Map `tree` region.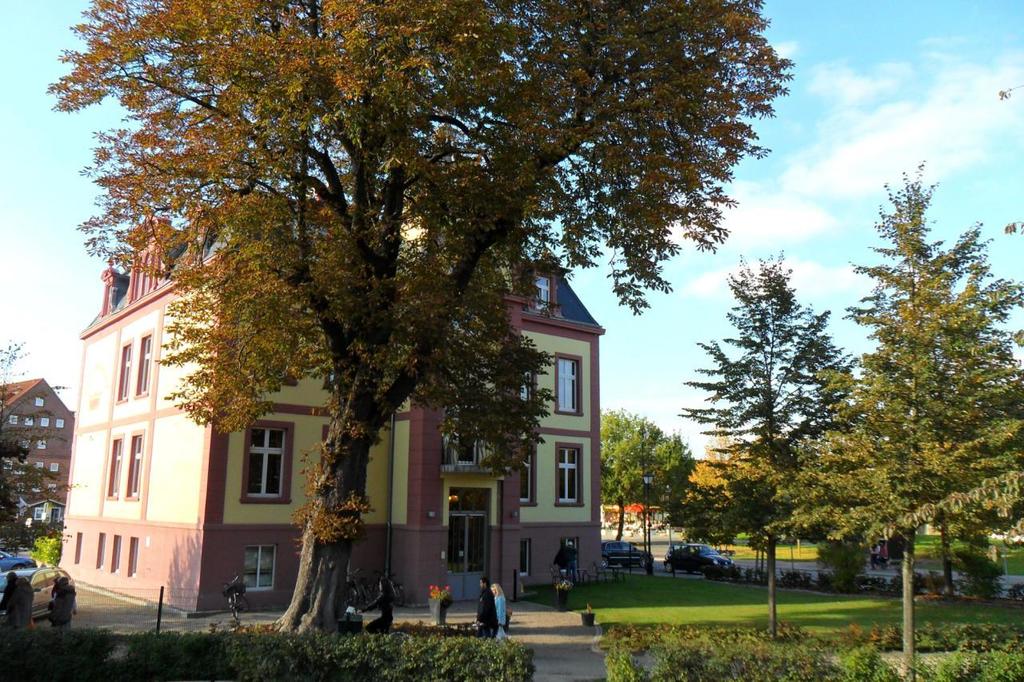
Mapped to (645,436,698,546).
